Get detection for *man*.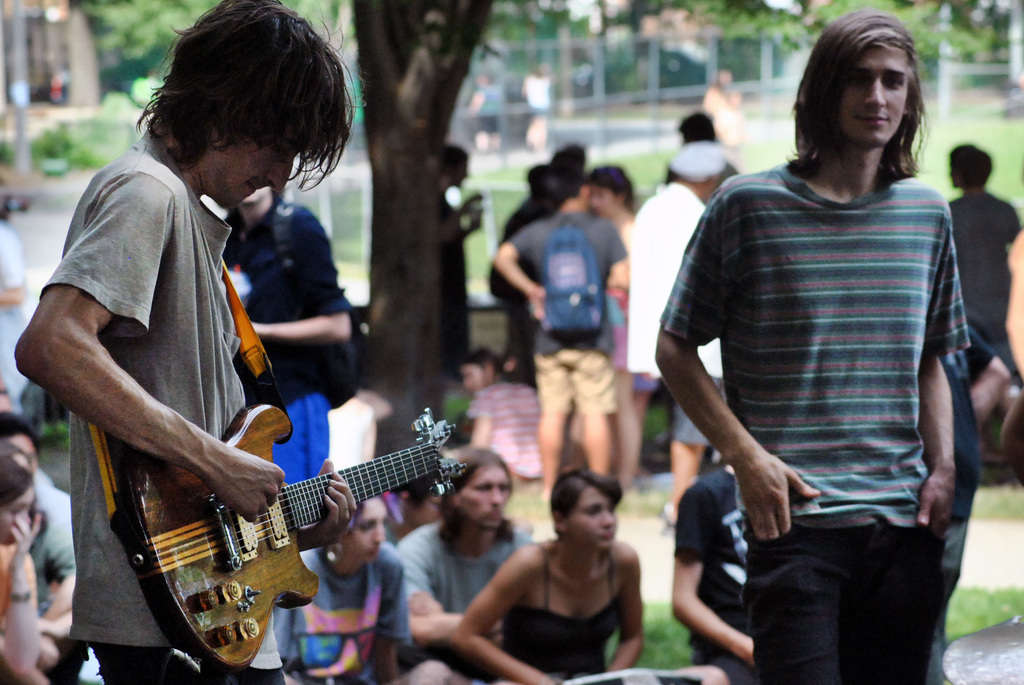
Detection: left=943, top=143, right=1023, bottom=402.
